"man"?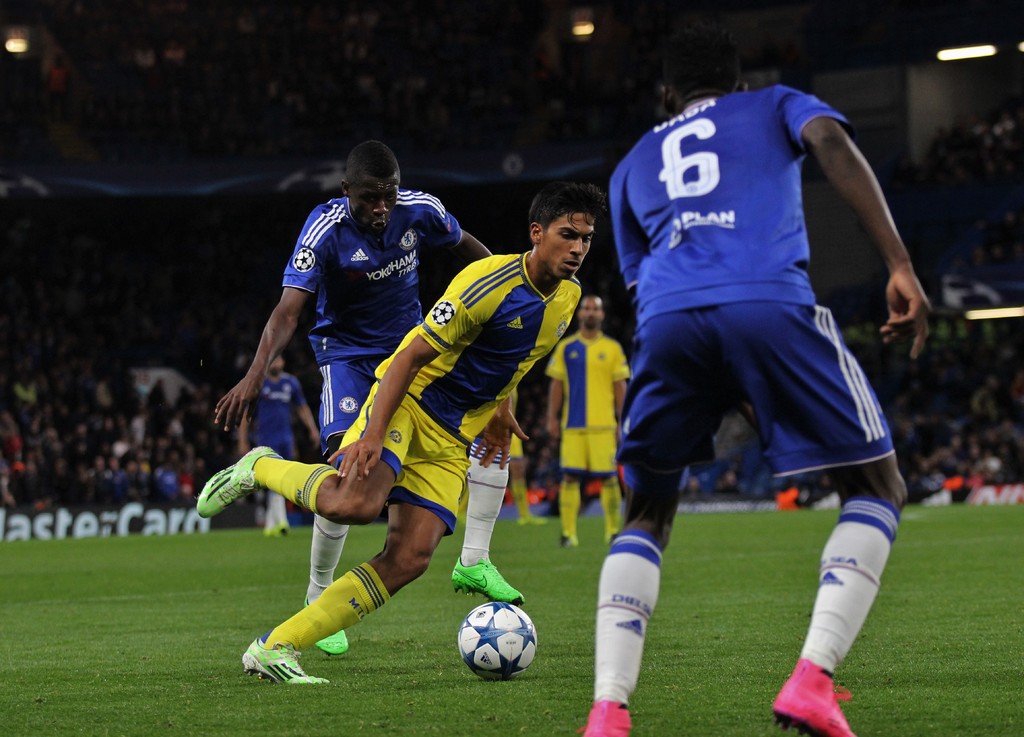
<box>554,54,941,695</box>
